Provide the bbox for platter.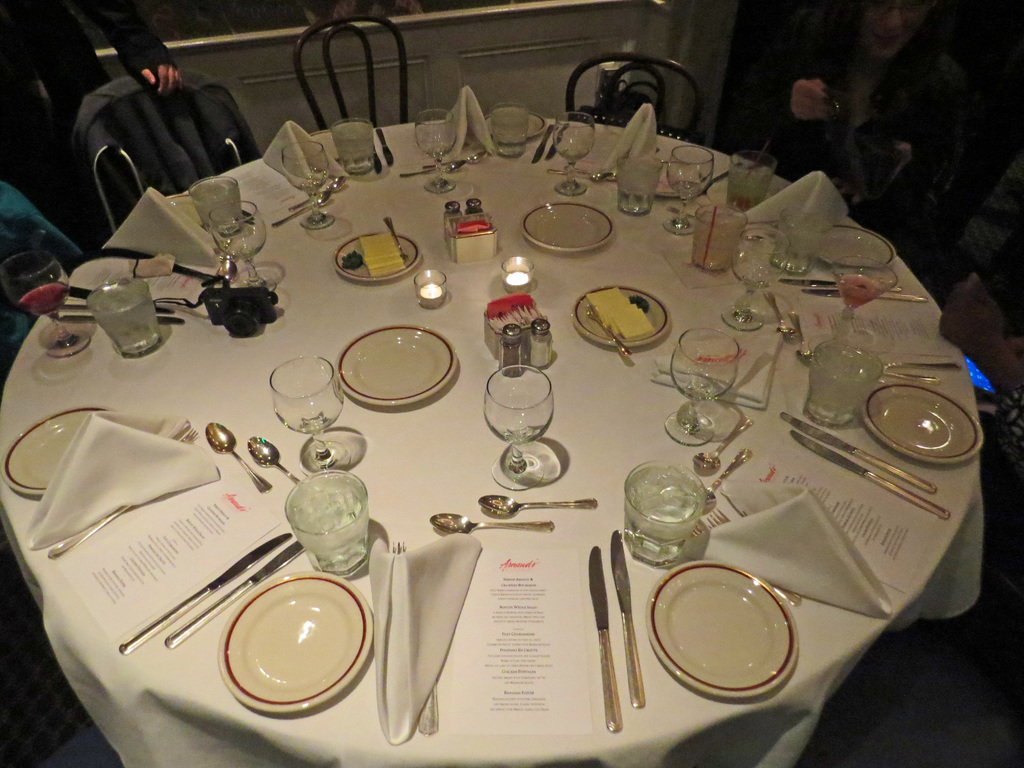
select_region(470, 108, 537, 133).
